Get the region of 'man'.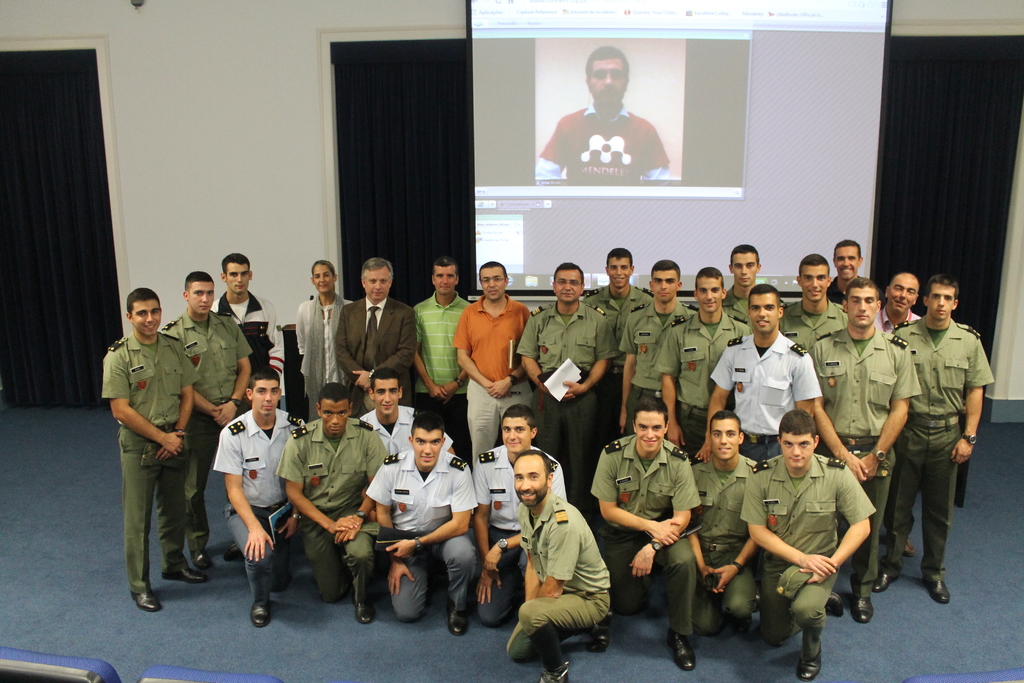
<box>209,254,286,408</box>.
